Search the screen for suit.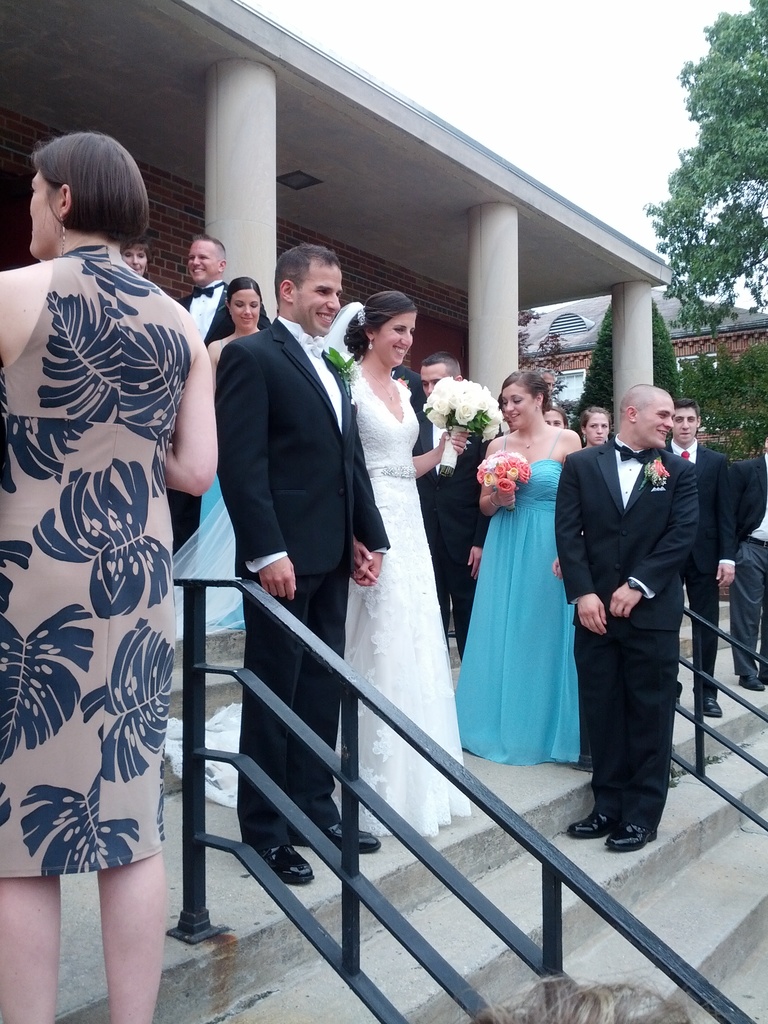
Found at (x1=413, y1=415, x2=497, y2=657).
